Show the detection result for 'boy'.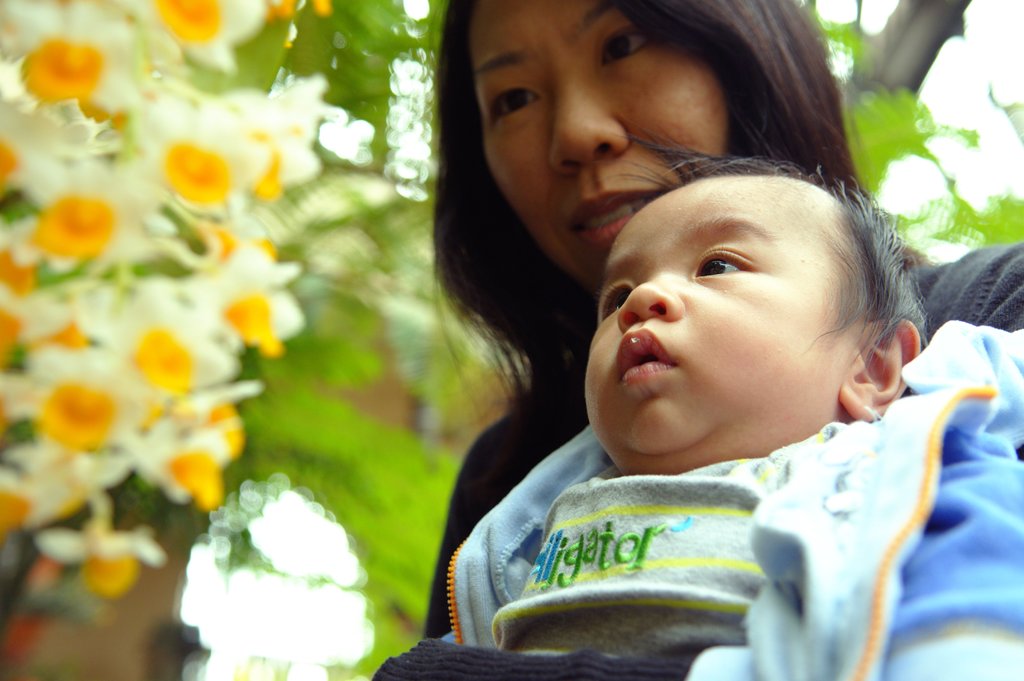
bbox=(505, 157, 922, 635).
